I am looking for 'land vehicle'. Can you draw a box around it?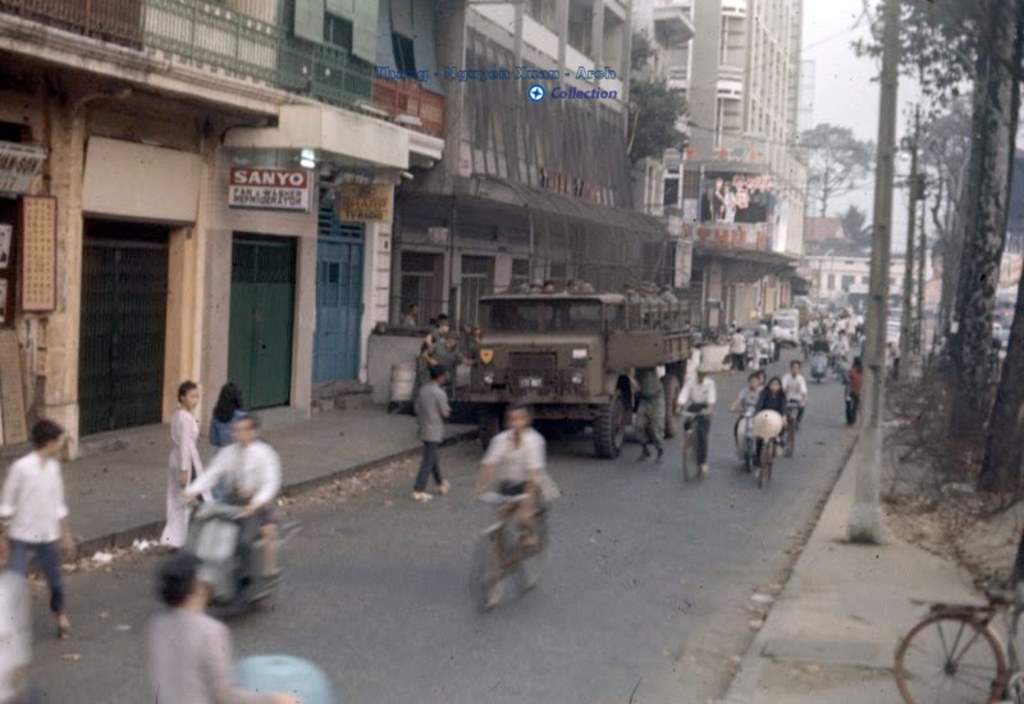
Sure, the bounding box is crop(728, 408, 756, 467).
